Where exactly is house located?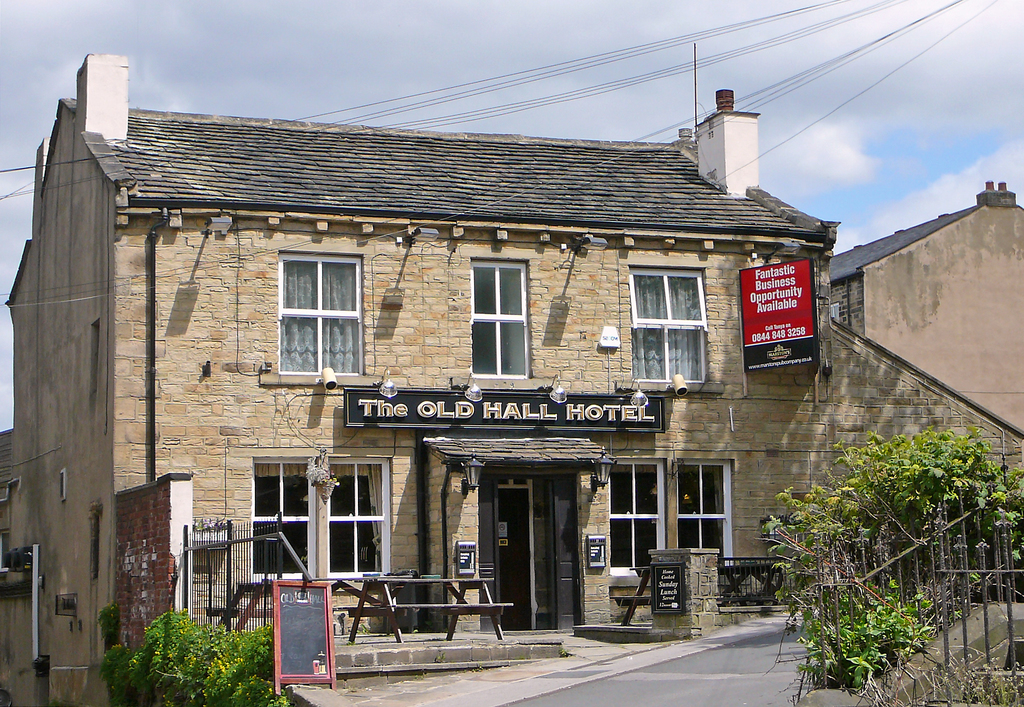
Its bounding box is bbox=[829, 180, 1023, 434].
